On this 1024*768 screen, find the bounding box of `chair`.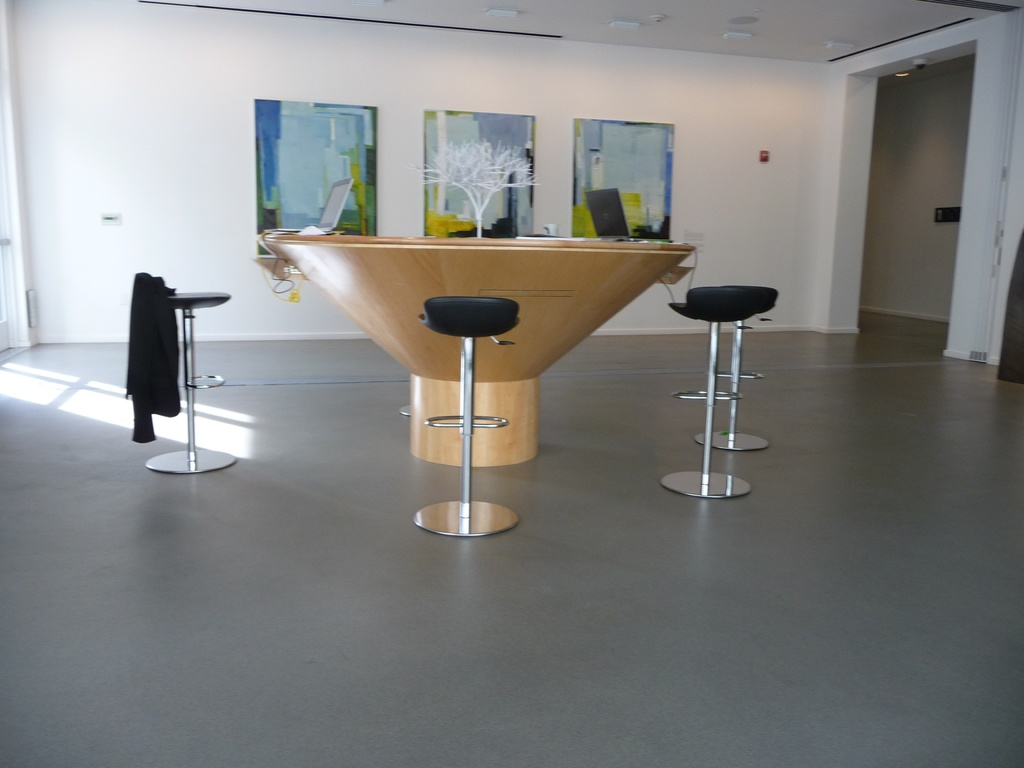
Bounding box: 115/240/236/466.
